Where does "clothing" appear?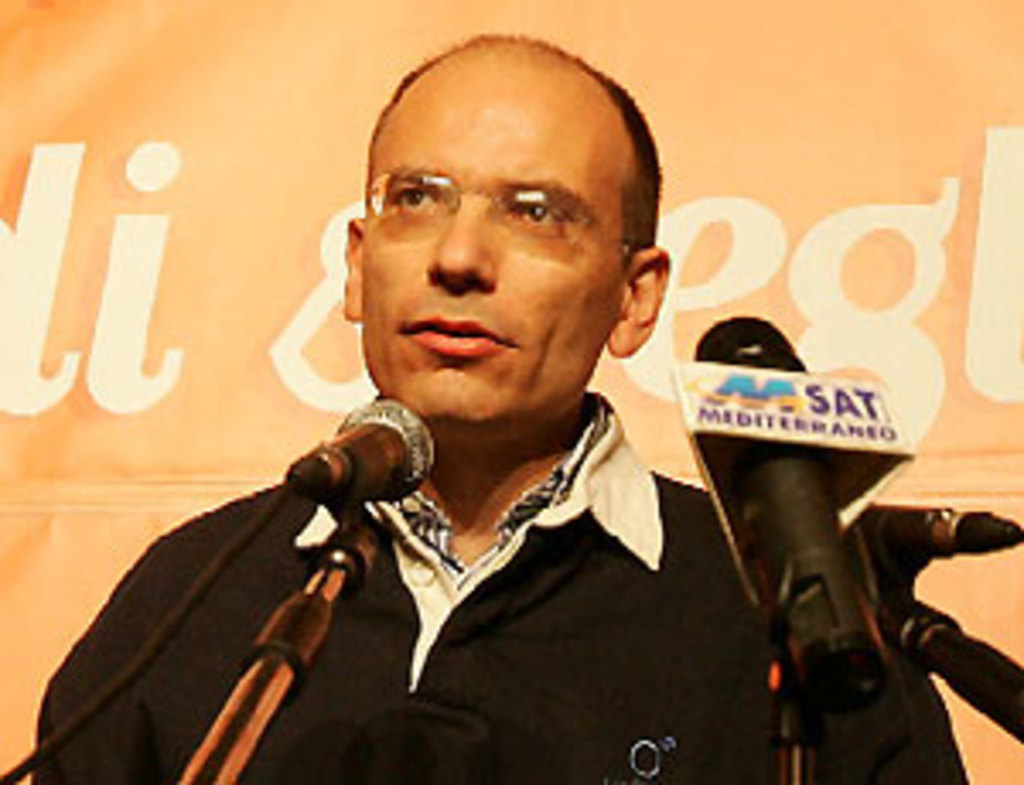
Appears at rect(38, 437, 973, 782).
